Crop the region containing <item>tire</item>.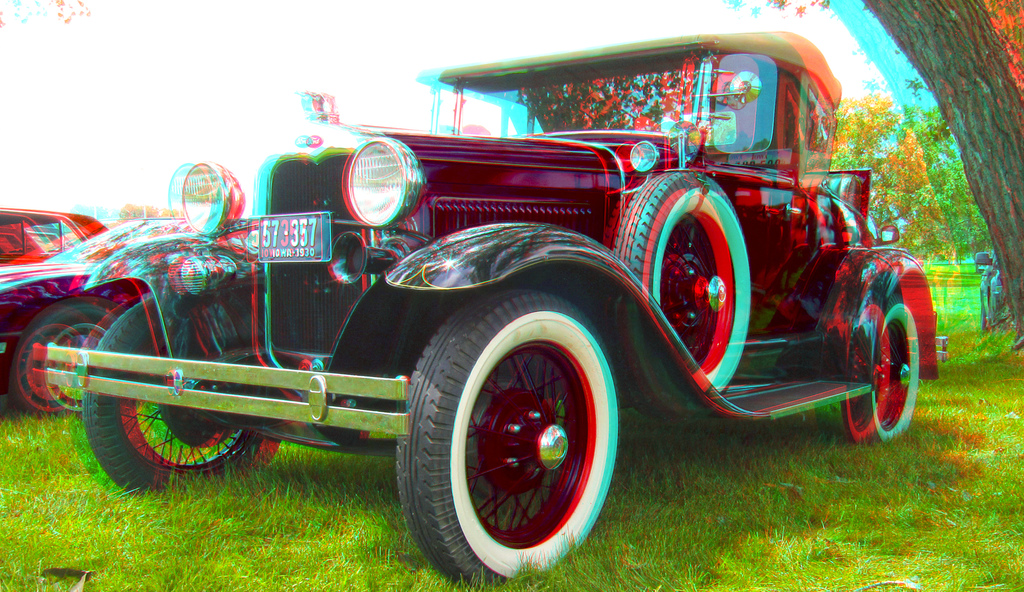
Crop region: 4:308:126:412.
